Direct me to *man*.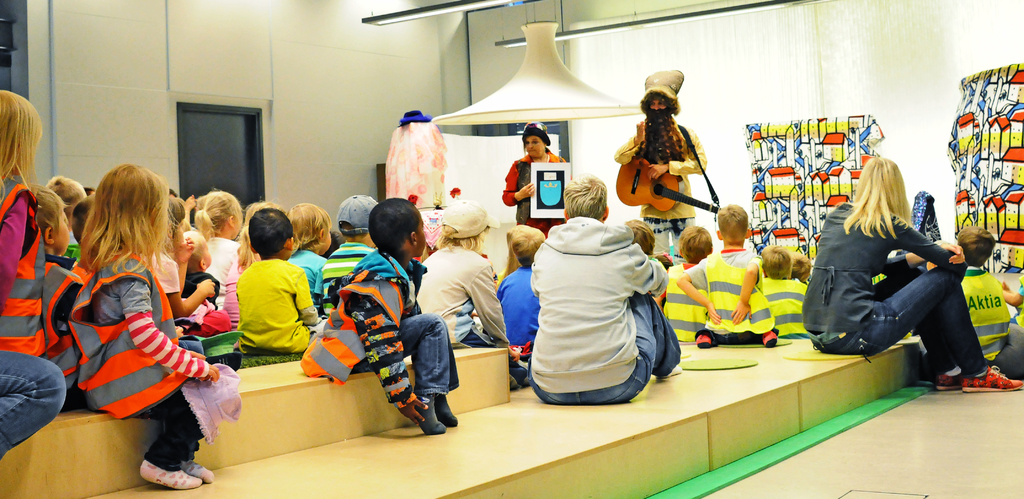
Direction: locate(303, 206, 486, 444).
